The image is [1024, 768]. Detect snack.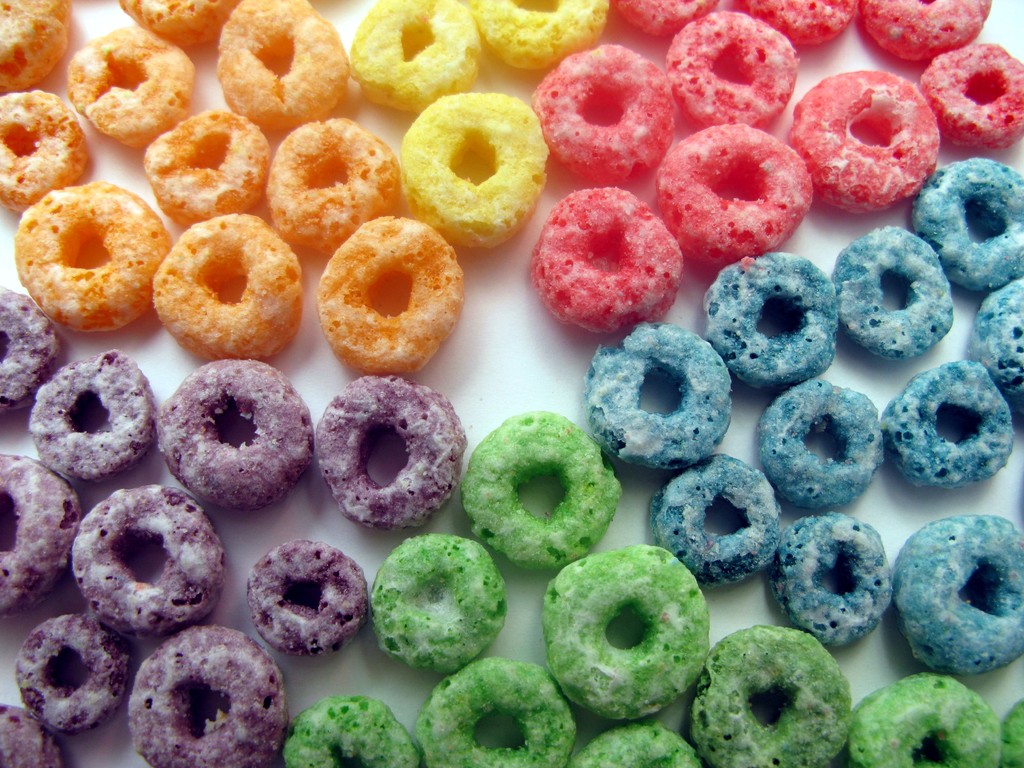
Detection: bbox=[847, 674, 998, 767].
